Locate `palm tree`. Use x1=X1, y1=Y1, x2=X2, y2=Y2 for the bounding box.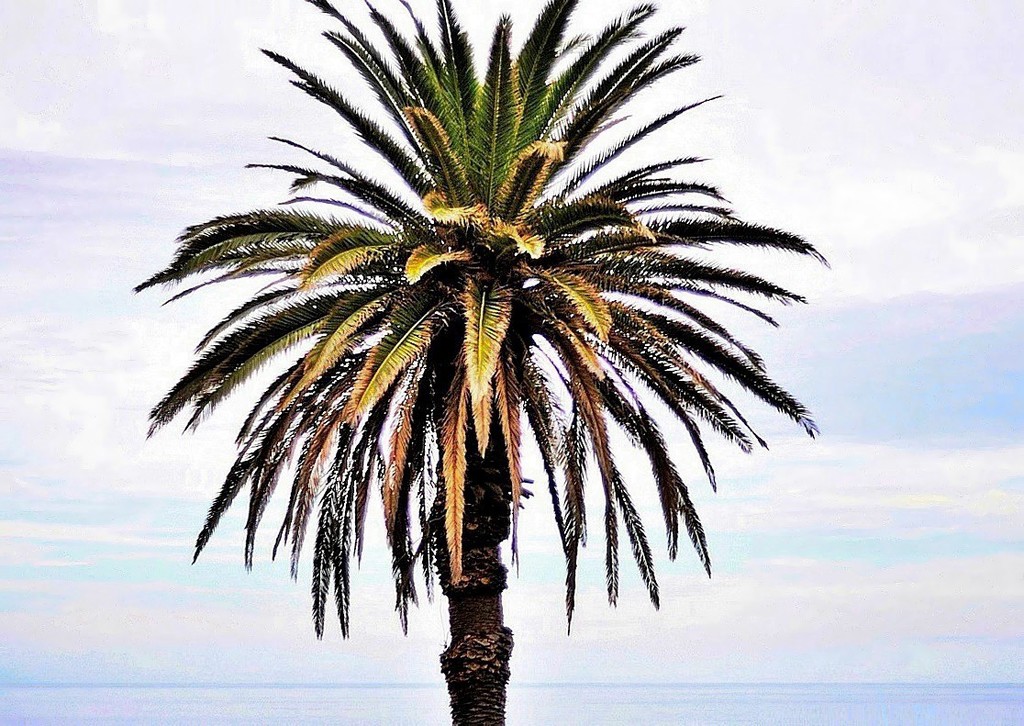
x1=156, y1=36, x2=813, y2=689.
